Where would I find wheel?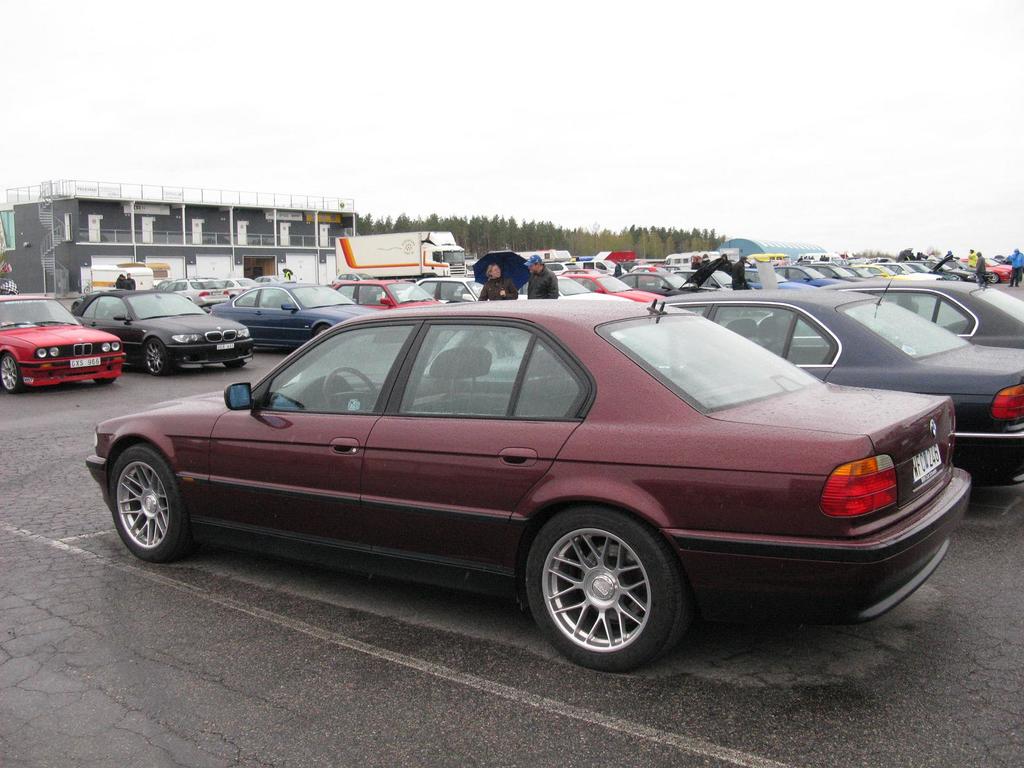
At Rect(0, 356, 23, 396).
